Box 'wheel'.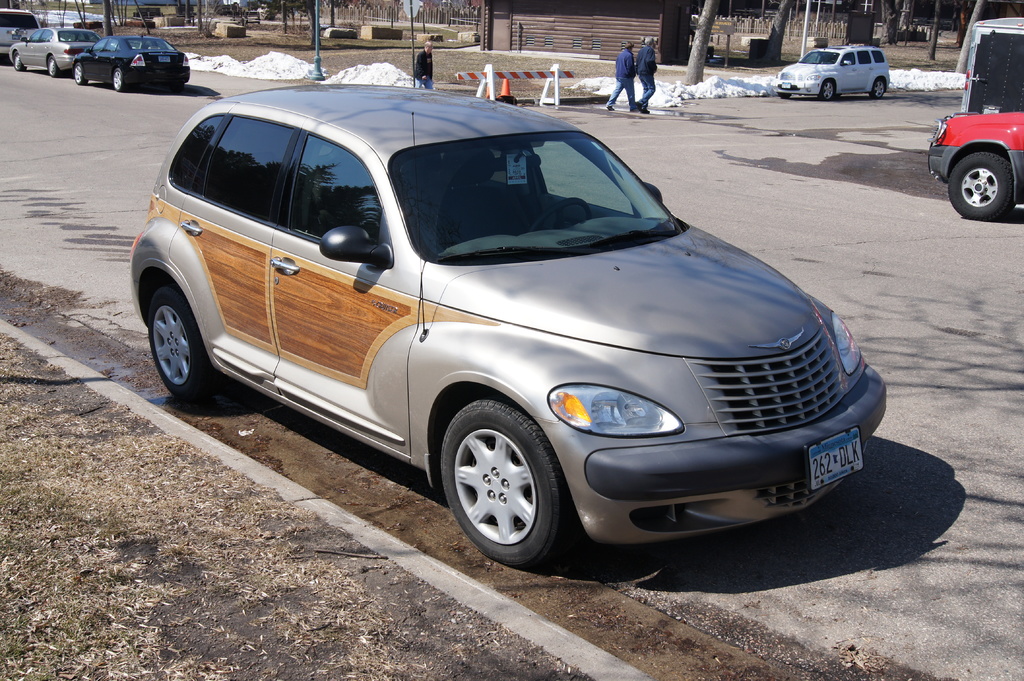
<bbox>773, 88, 796, 100</bbox>.
